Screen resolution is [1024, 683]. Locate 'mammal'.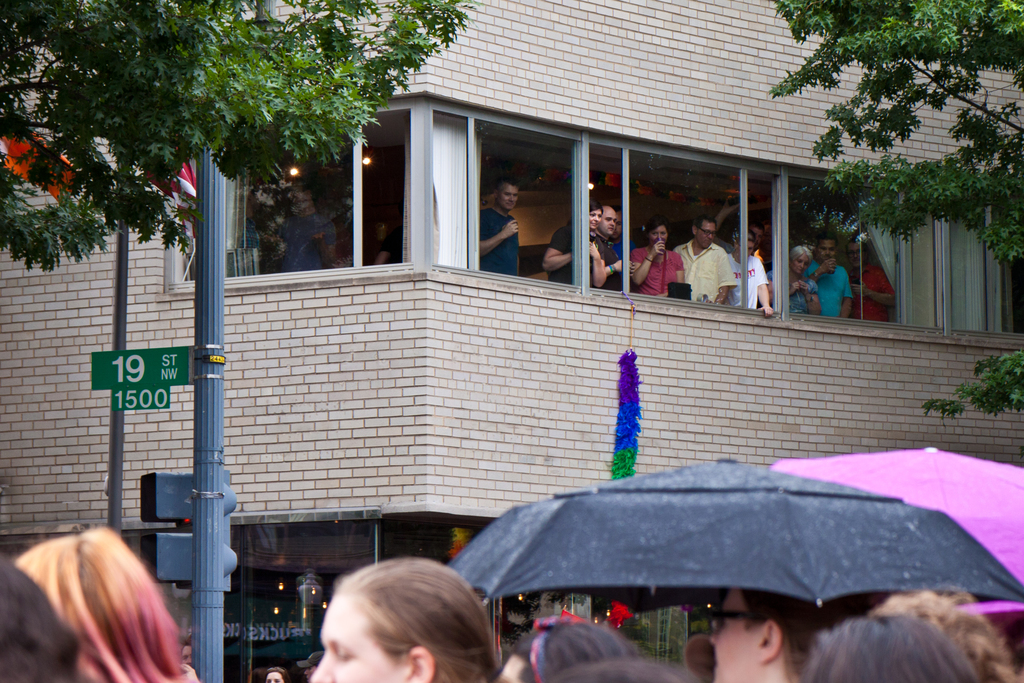
(809,614,988,682).
